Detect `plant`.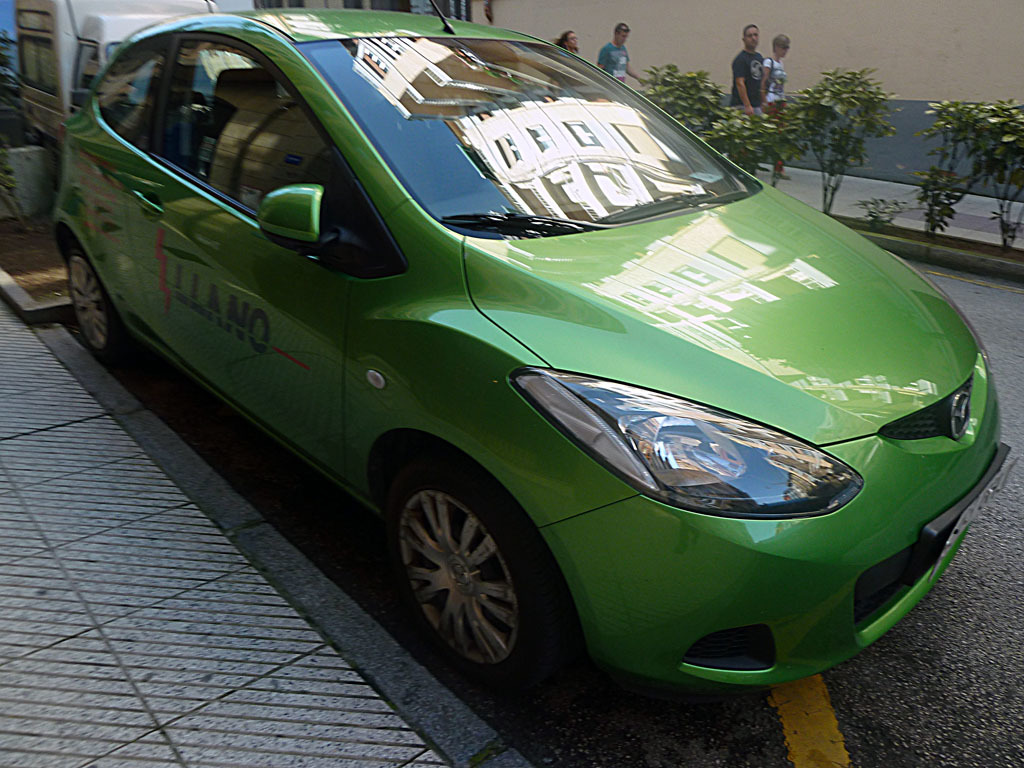
Detected at locate(705, 107, 789, 177).
